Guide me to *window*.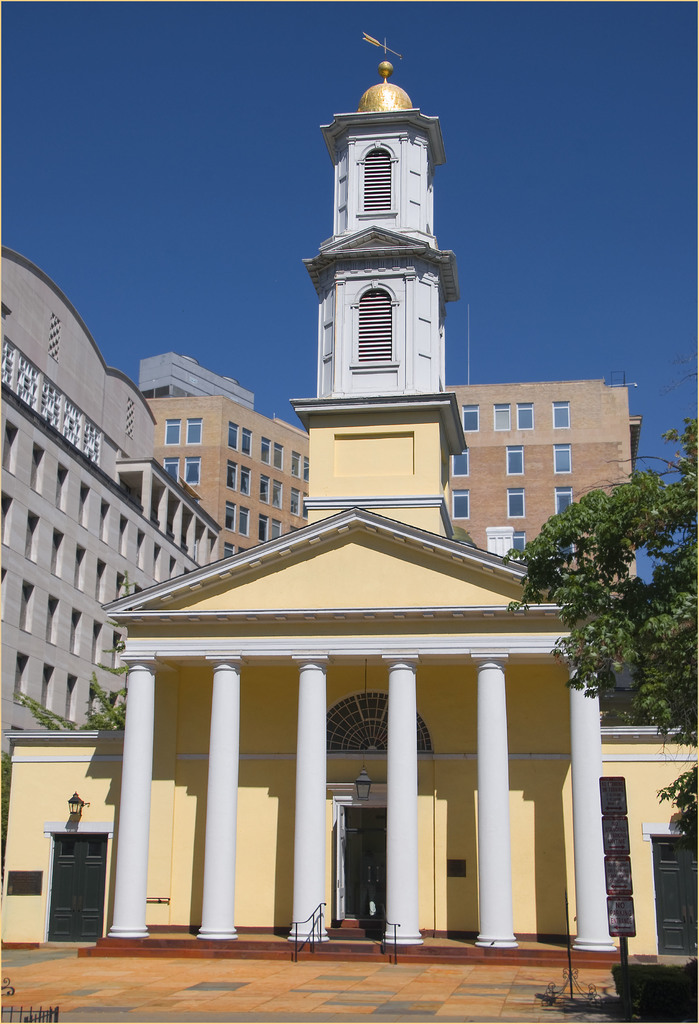
Guidance: box=[123, 399, 135, 442].
